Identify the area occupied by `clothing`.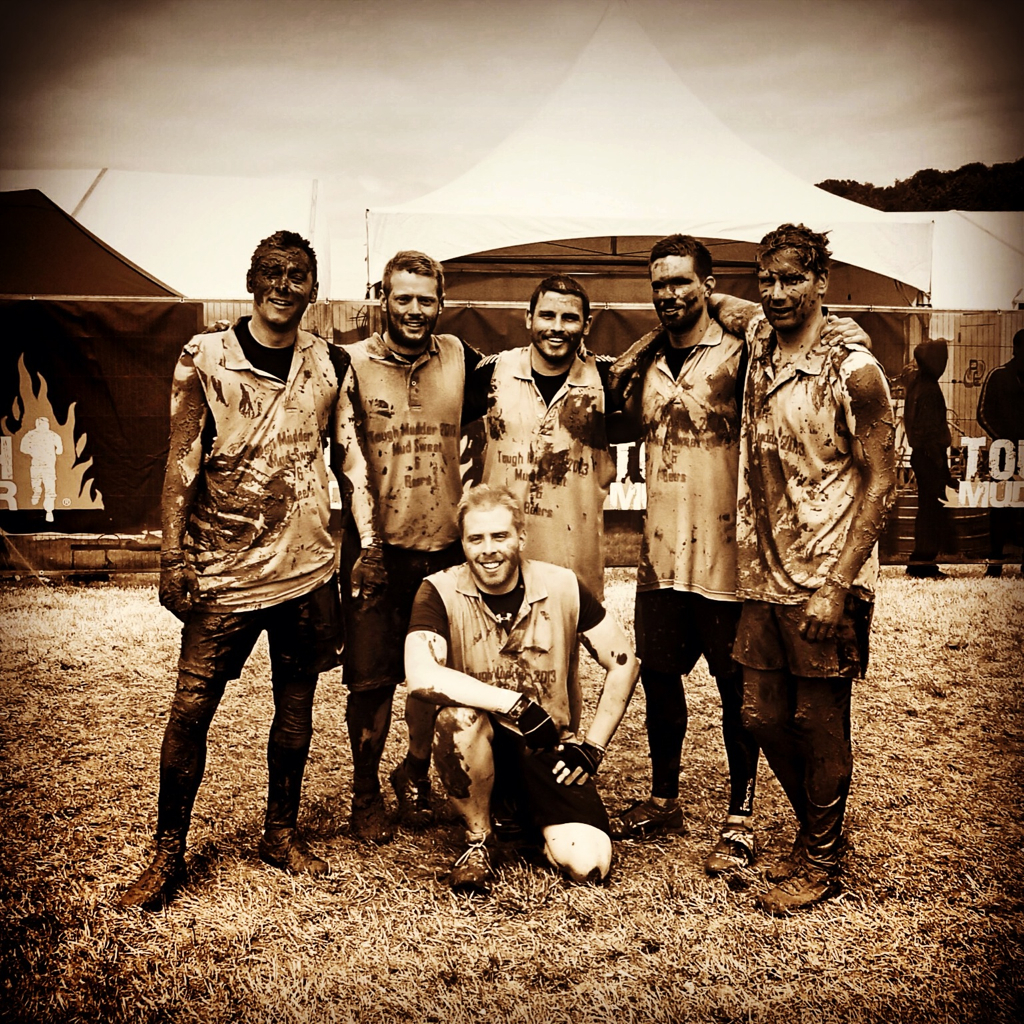
Area: select_region(697, 235, 908, 847).
